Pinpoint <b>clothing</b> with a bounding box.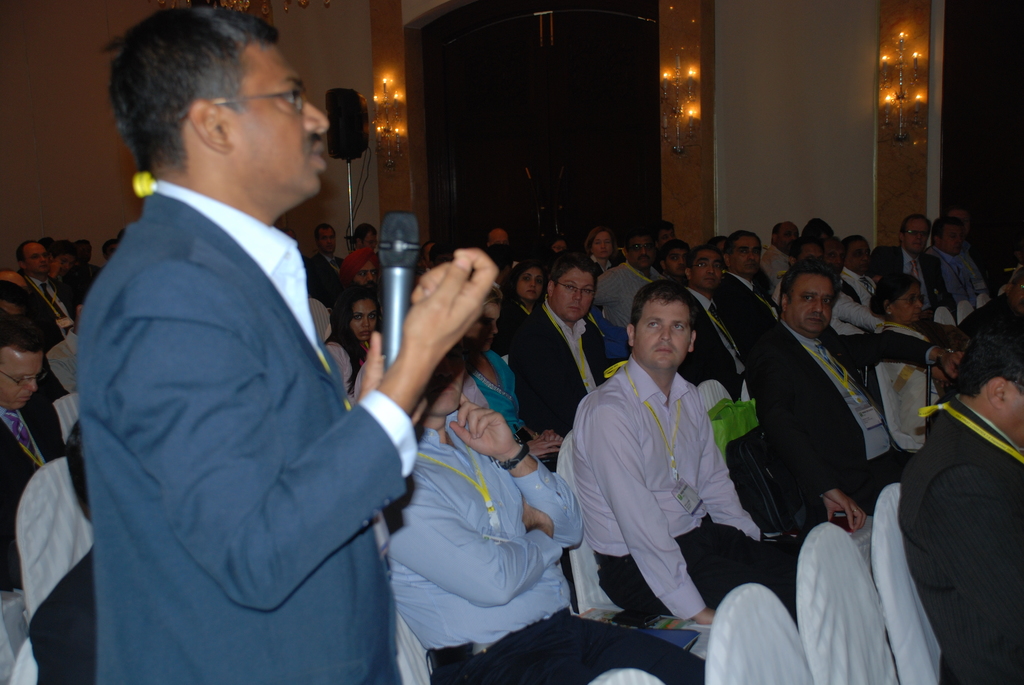
[x1=591, y1=259, x2=658, y2=356].
